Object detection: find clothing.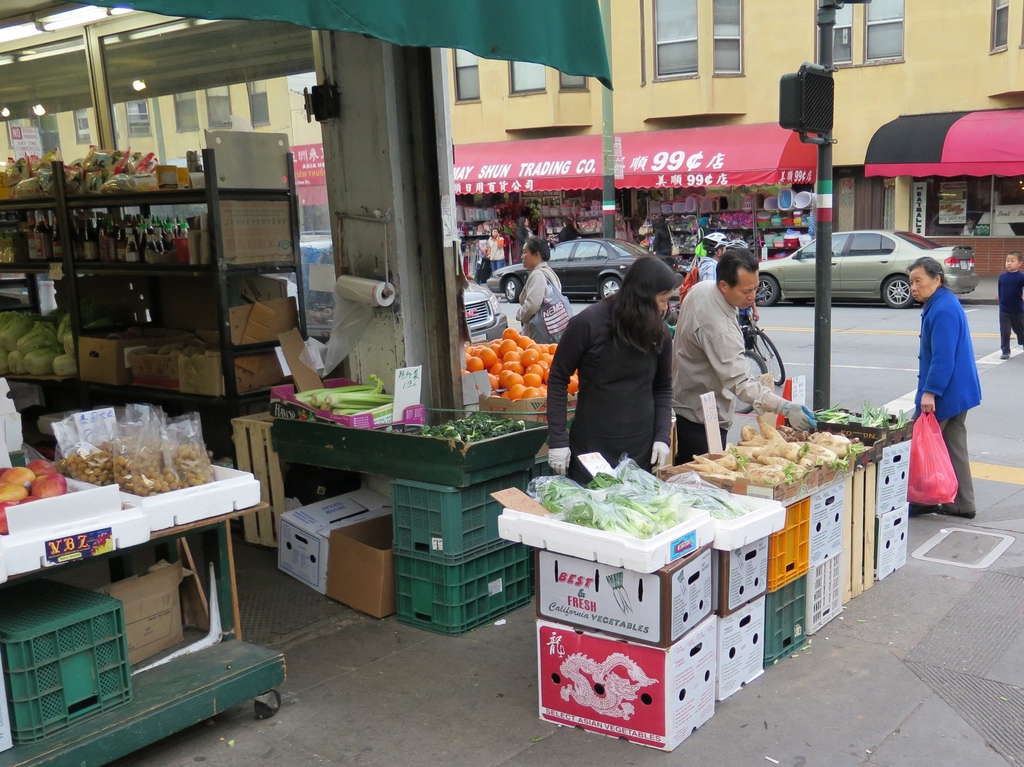
558/226/578/240.
